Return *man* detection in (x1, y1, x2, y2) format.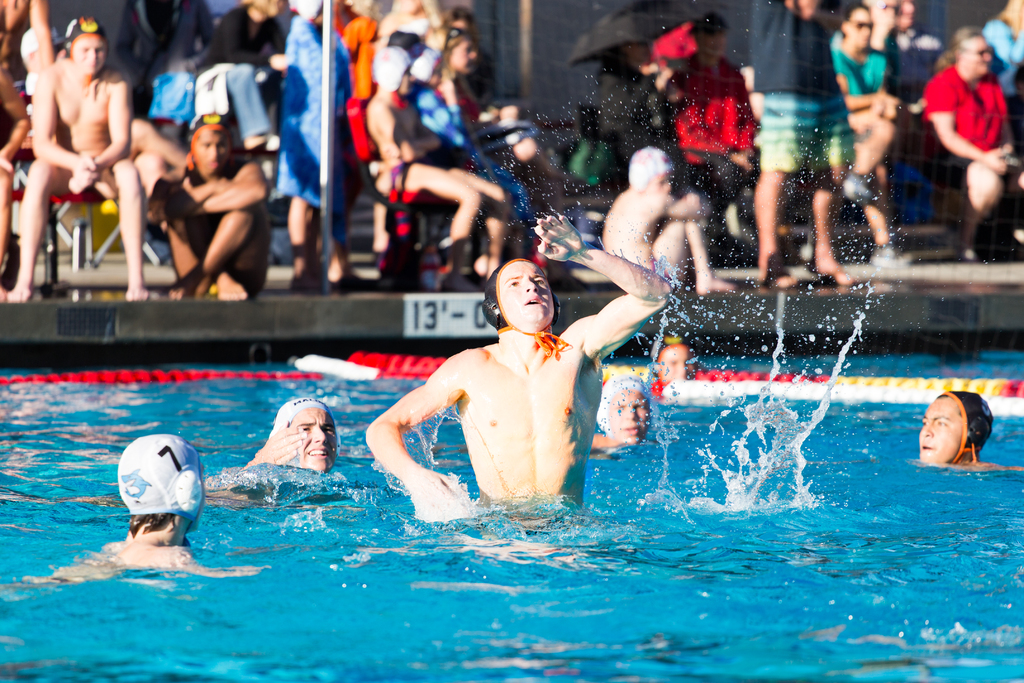
(148, 113, 272, 299).
